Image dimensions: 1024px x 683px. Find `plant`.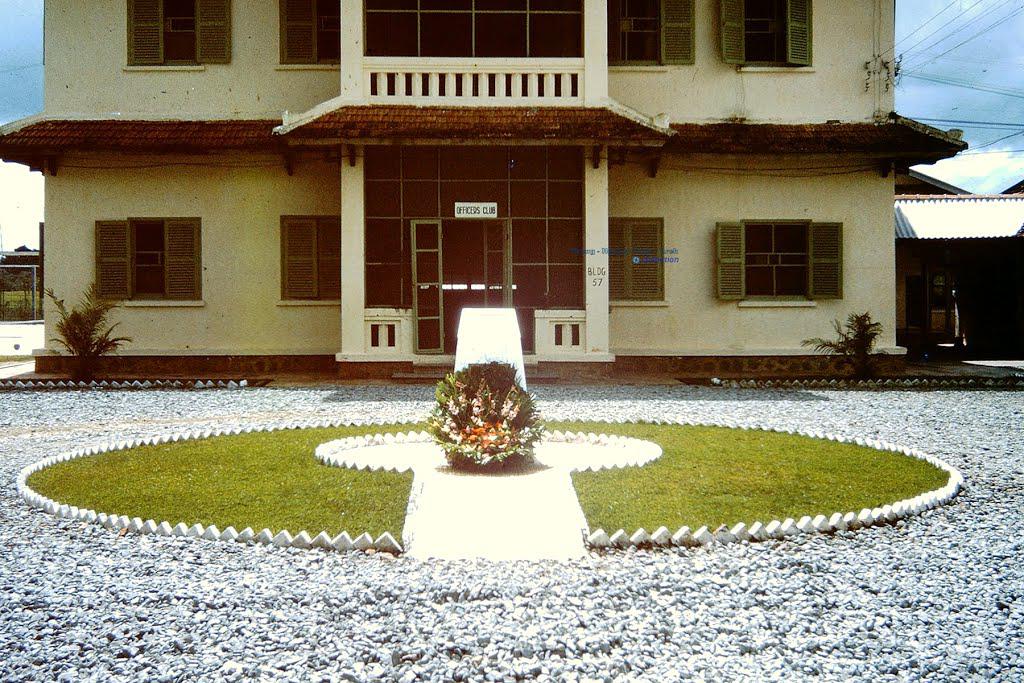
left=0, top=349, right=36, bottom=365.
